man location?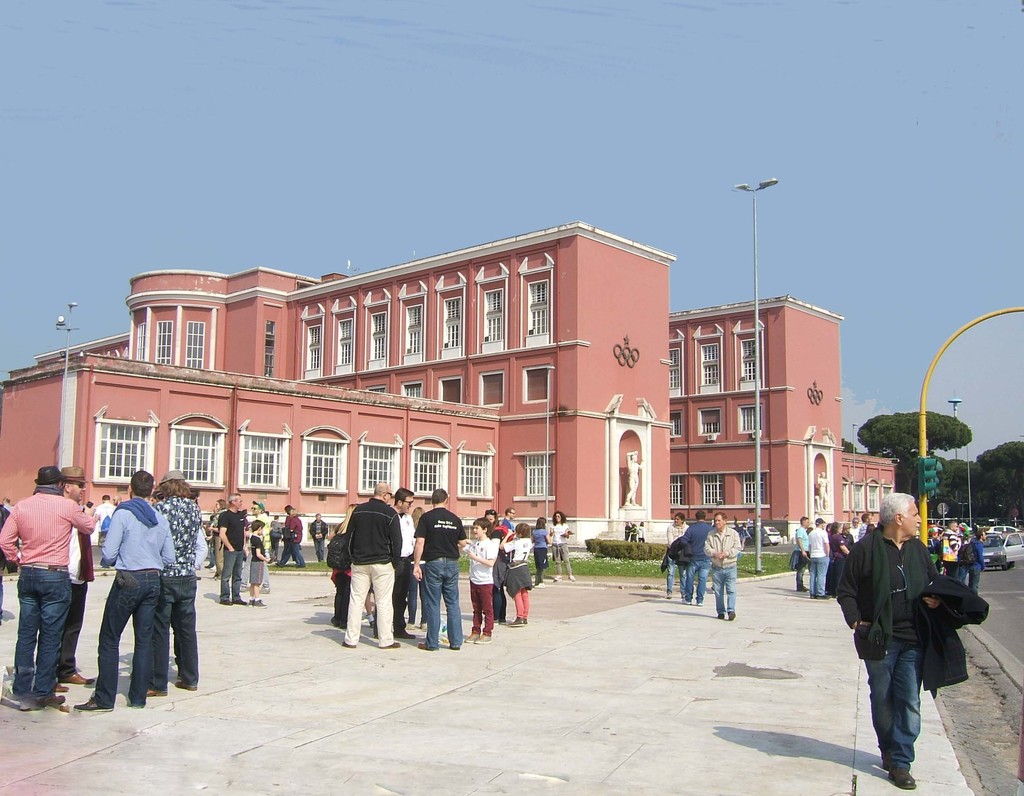
794,512,808,587
